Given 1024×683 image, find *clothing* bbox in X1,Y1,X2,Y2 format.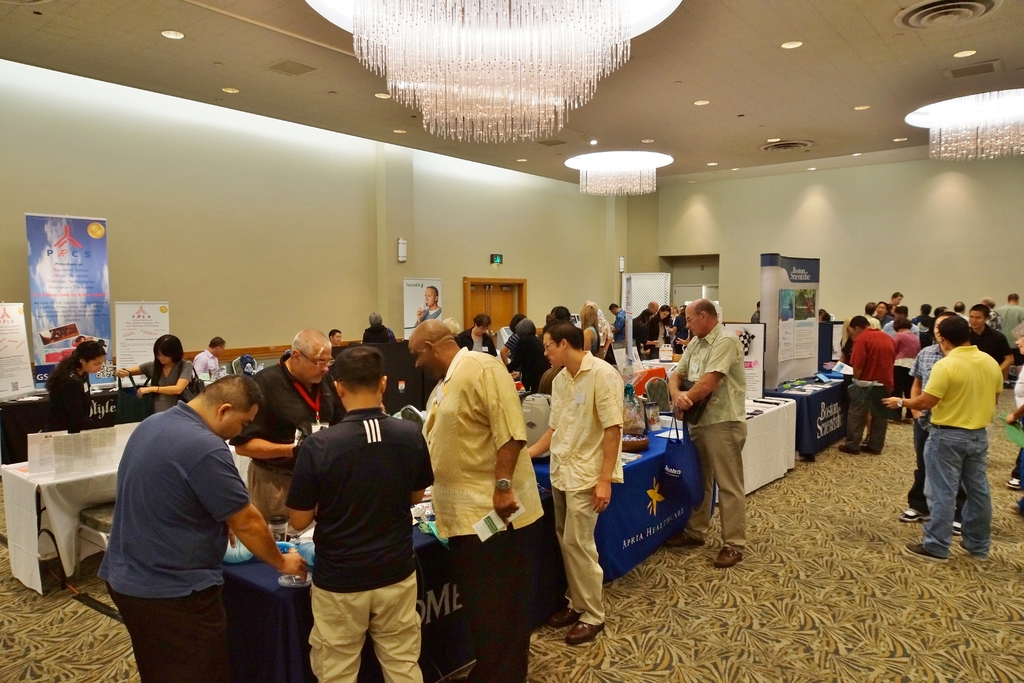
673,325,742,558.
